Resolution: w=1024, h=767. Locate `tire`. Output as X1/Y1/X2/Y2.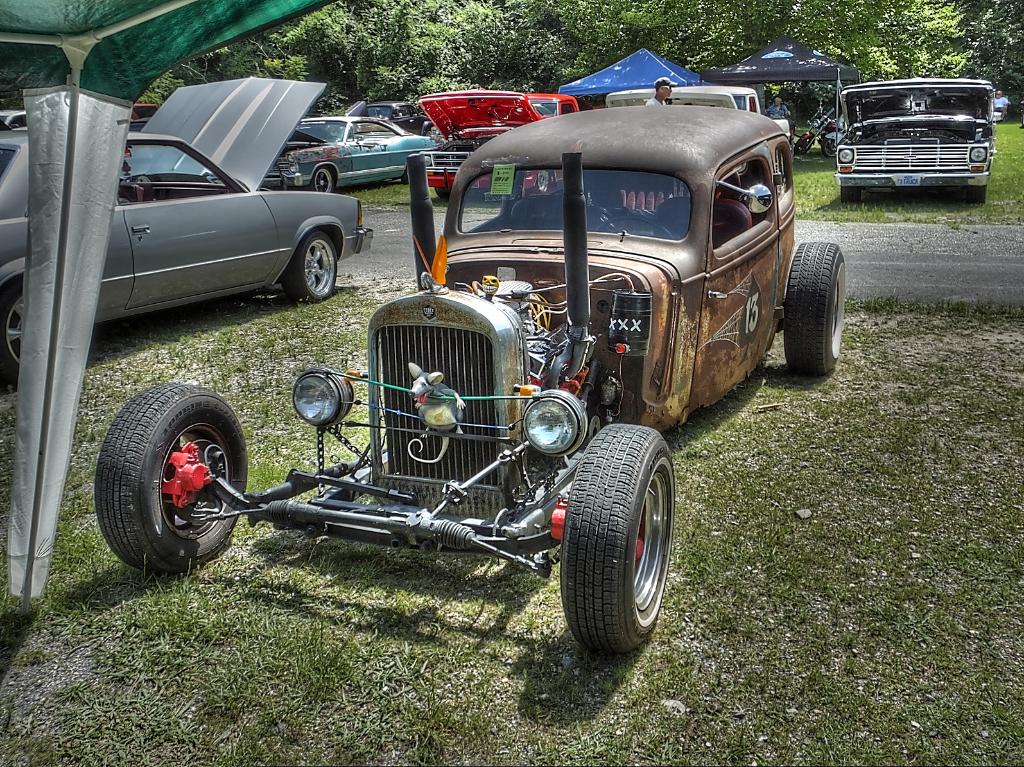
105/366/245/554.
